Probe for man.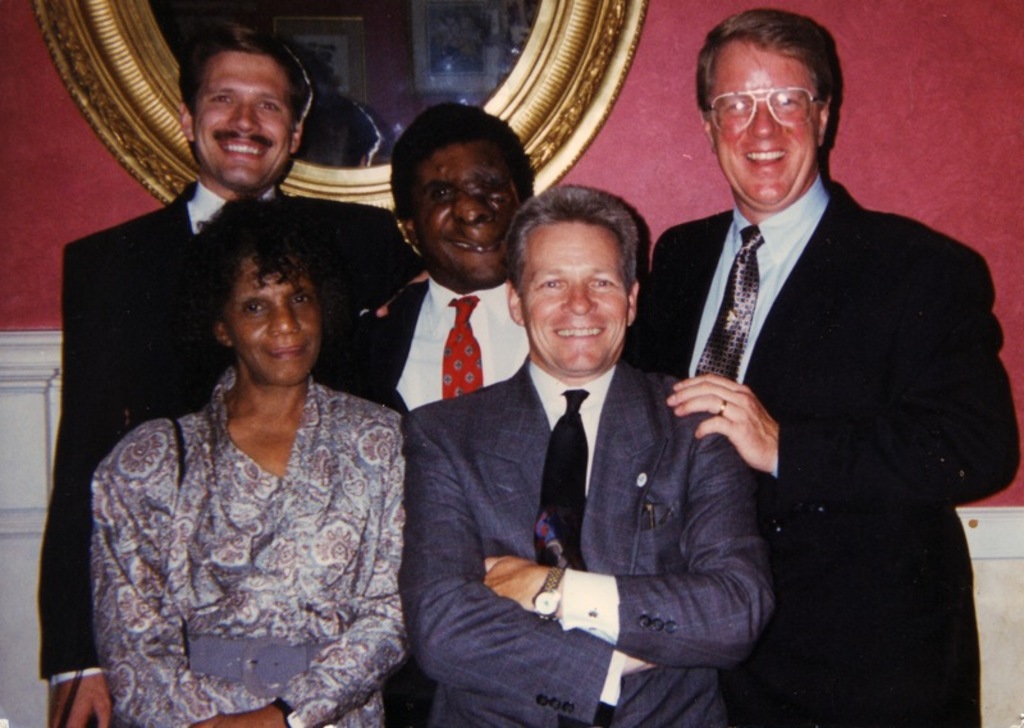
Probe result: {"x1": 611, "y1": 22, "x2": 984, "y2": 700}.
